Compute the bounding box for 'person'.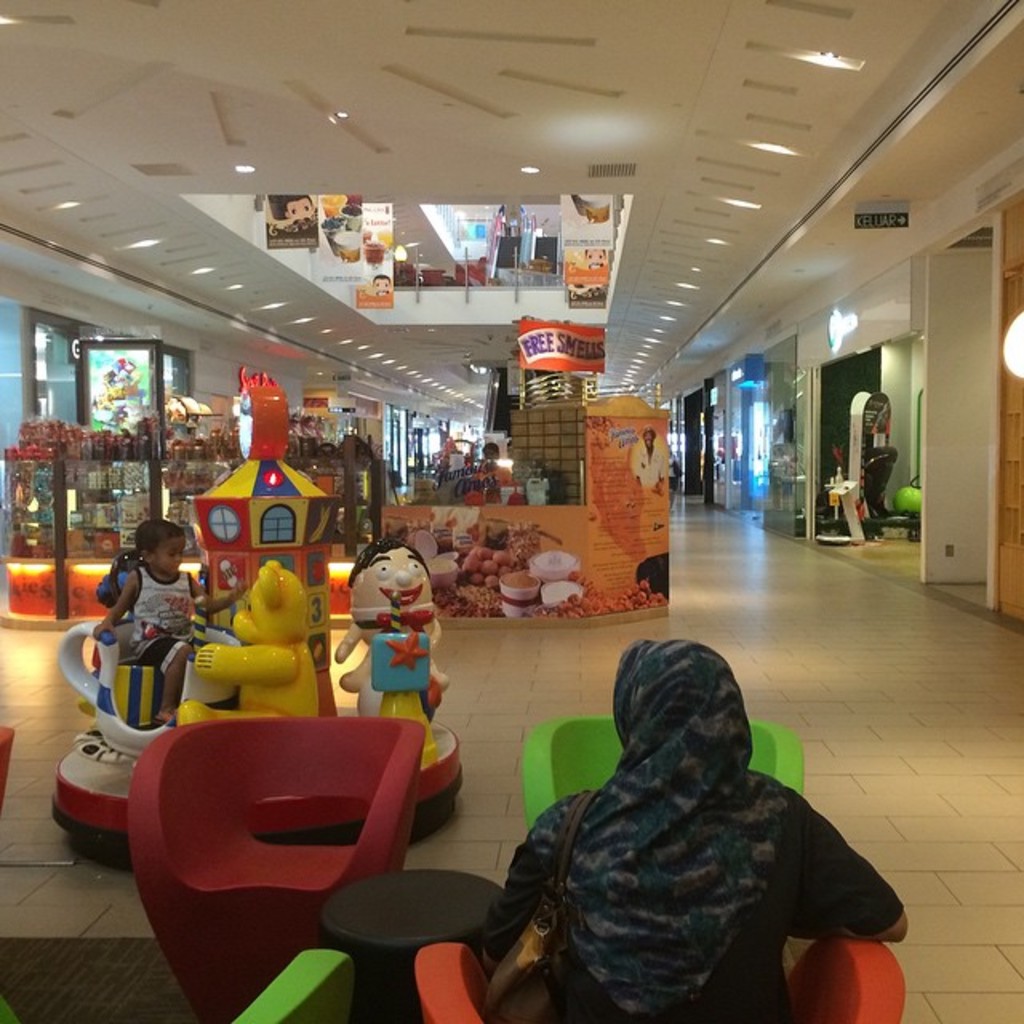
<box>483,642,918,1022</box>.
